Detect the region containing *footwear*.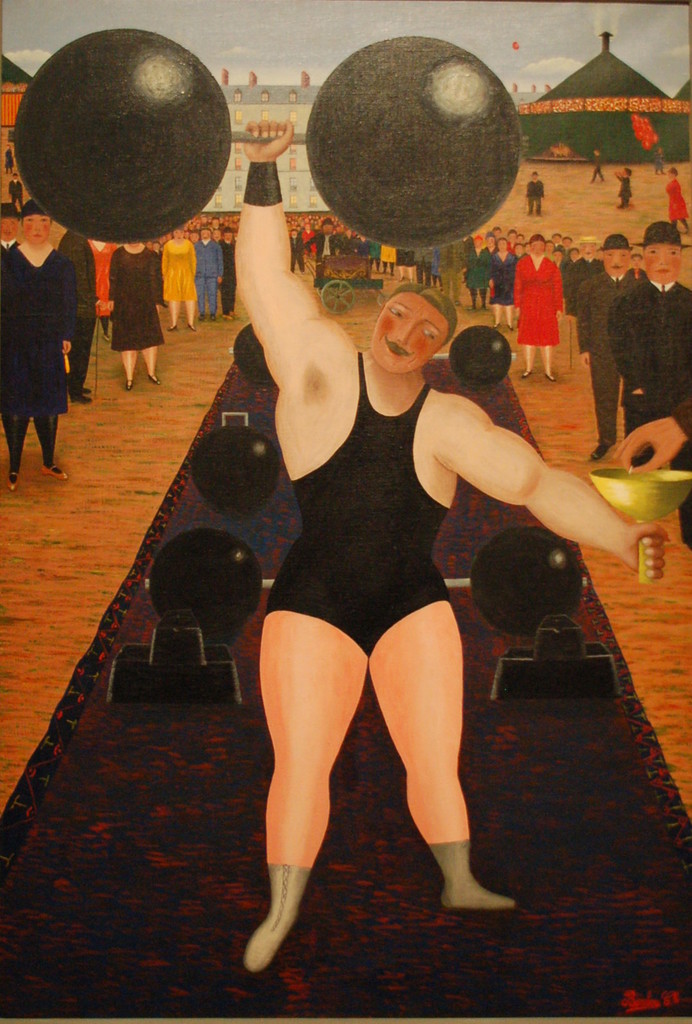
1,469,19,491.
